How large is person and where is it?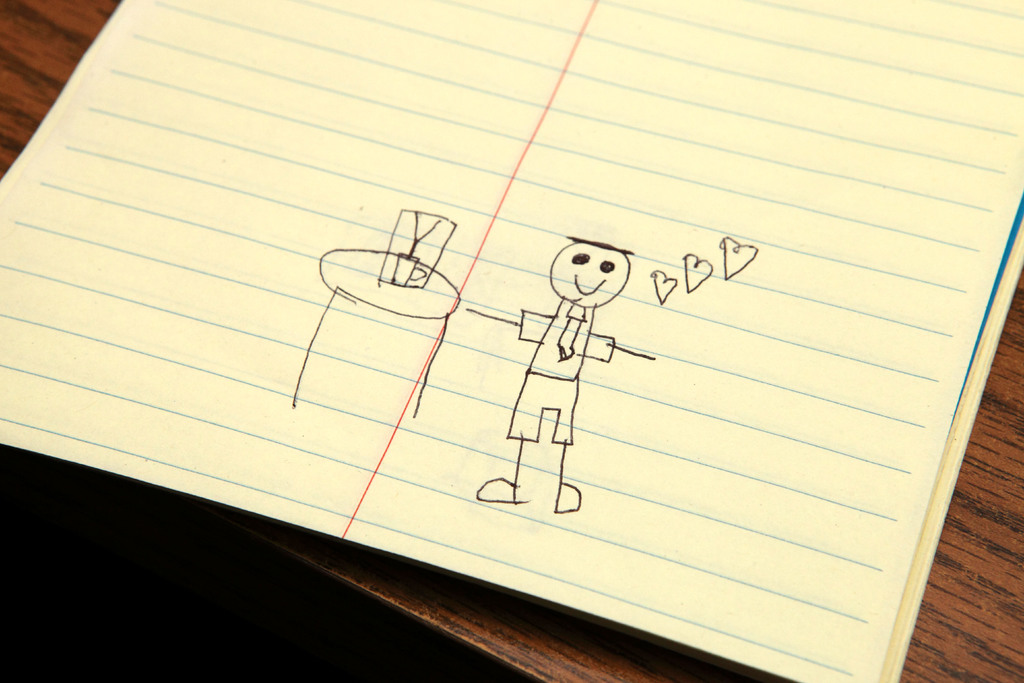
Bounding box: 467:238:657:510.
